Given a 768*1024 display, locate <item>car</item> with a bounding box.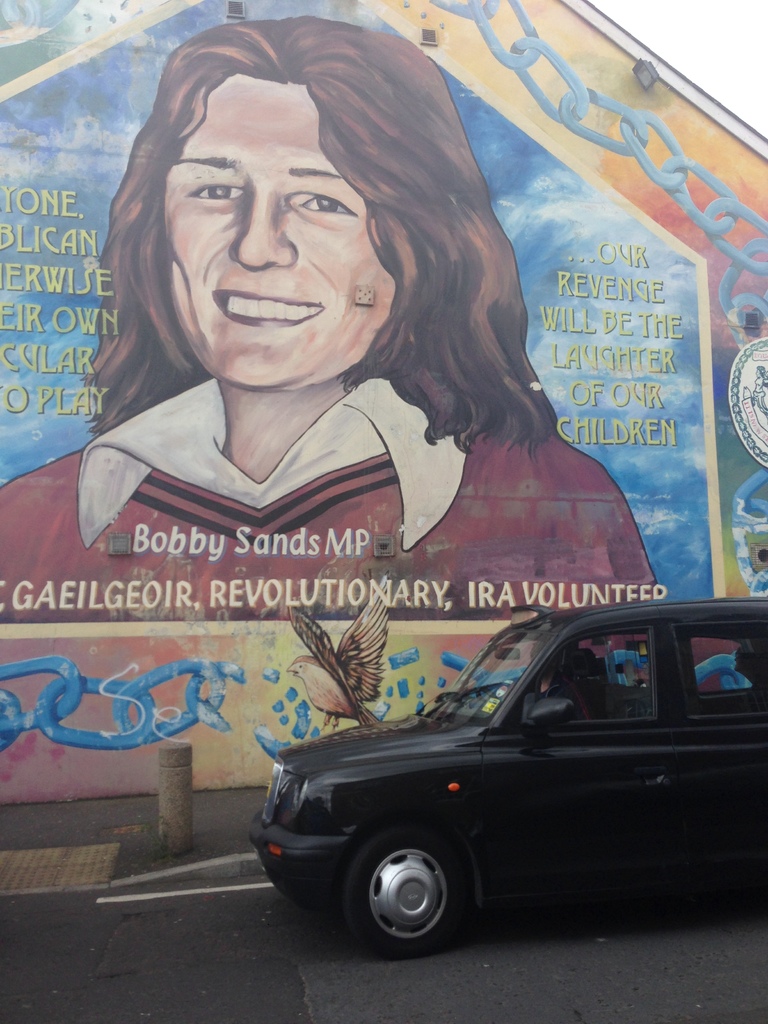
Located: 266:604:760:953.
